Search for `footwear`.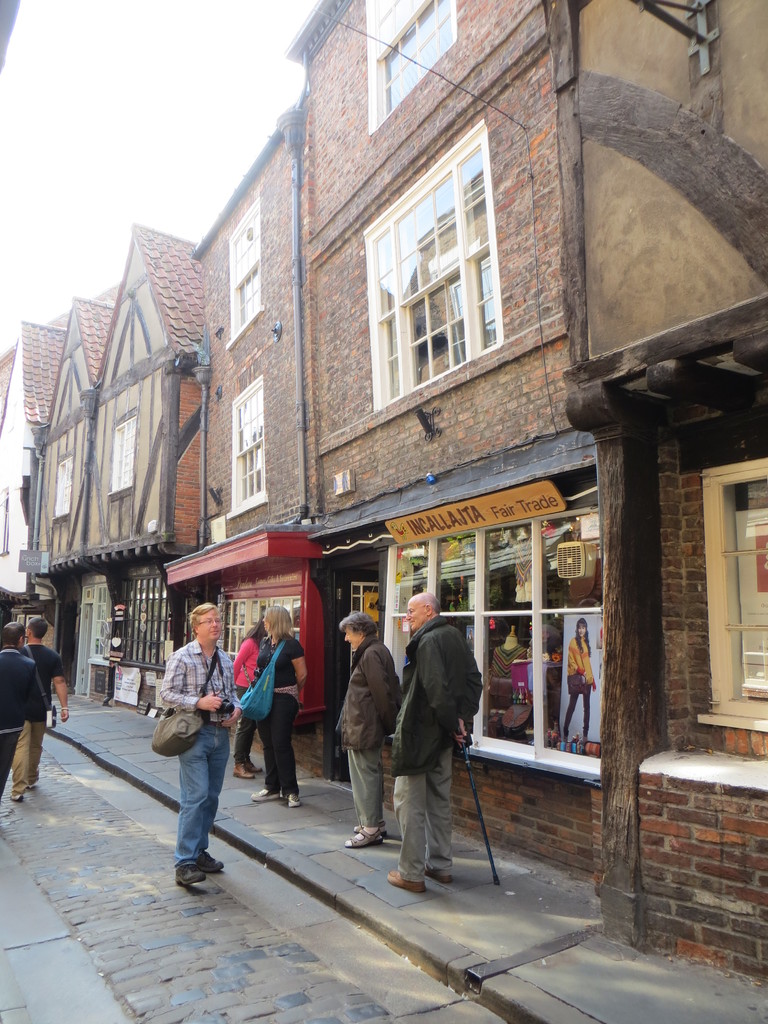
Found at 248/784/282/805.
